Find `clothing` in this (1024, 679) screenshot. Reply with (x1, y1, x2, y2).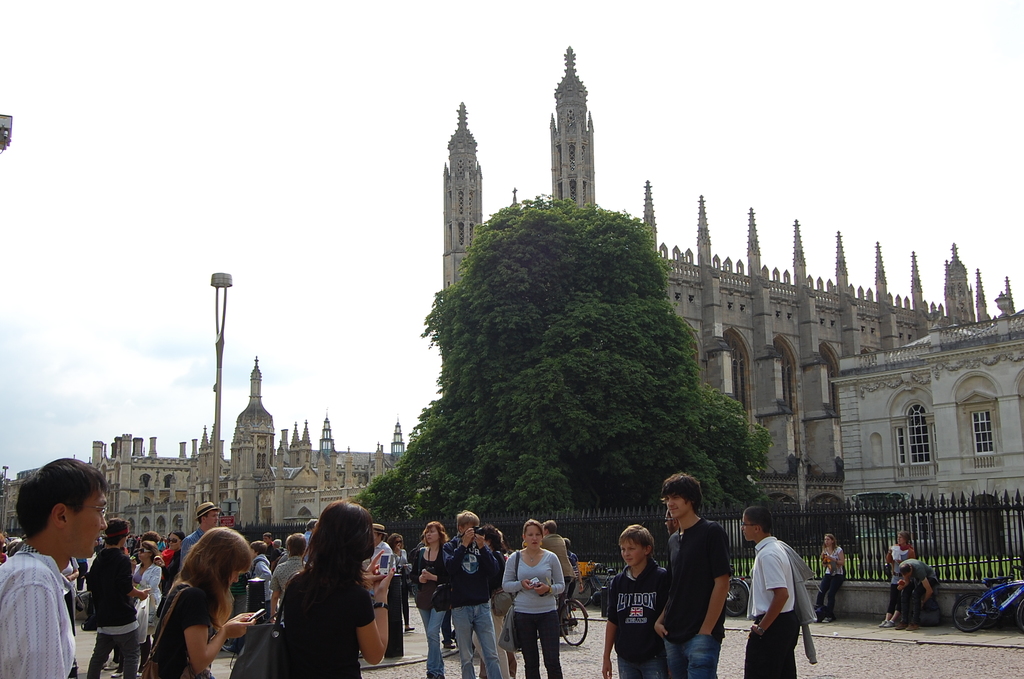
(542, 531, 575, 621).
